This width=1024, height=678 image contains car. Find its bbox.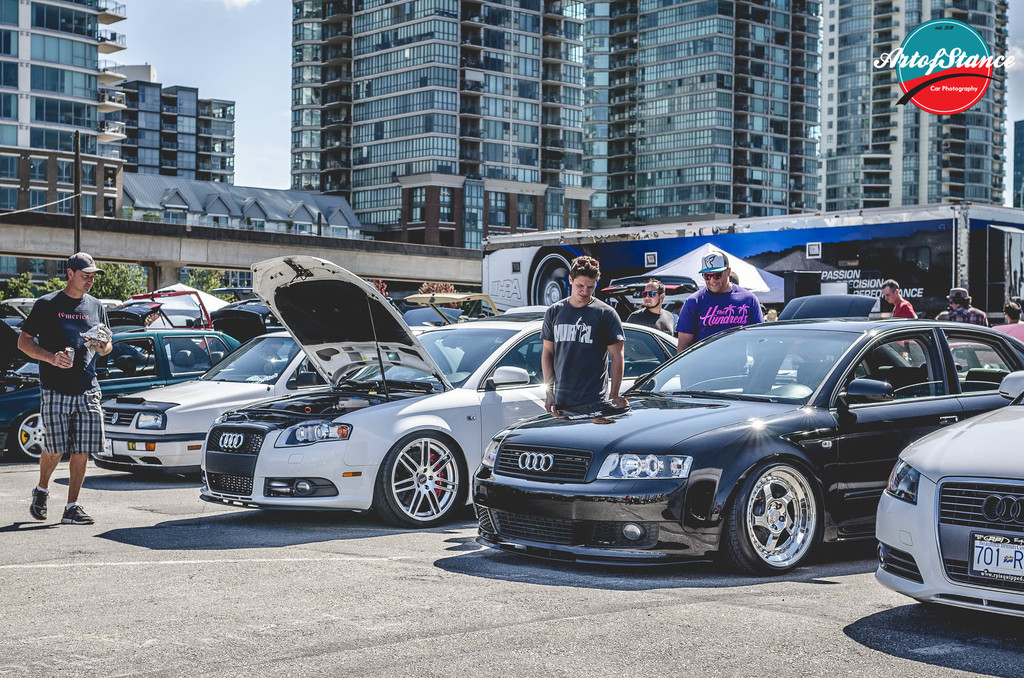
pyautogui.locateOnScreen(442, 319, 1004, 586).
